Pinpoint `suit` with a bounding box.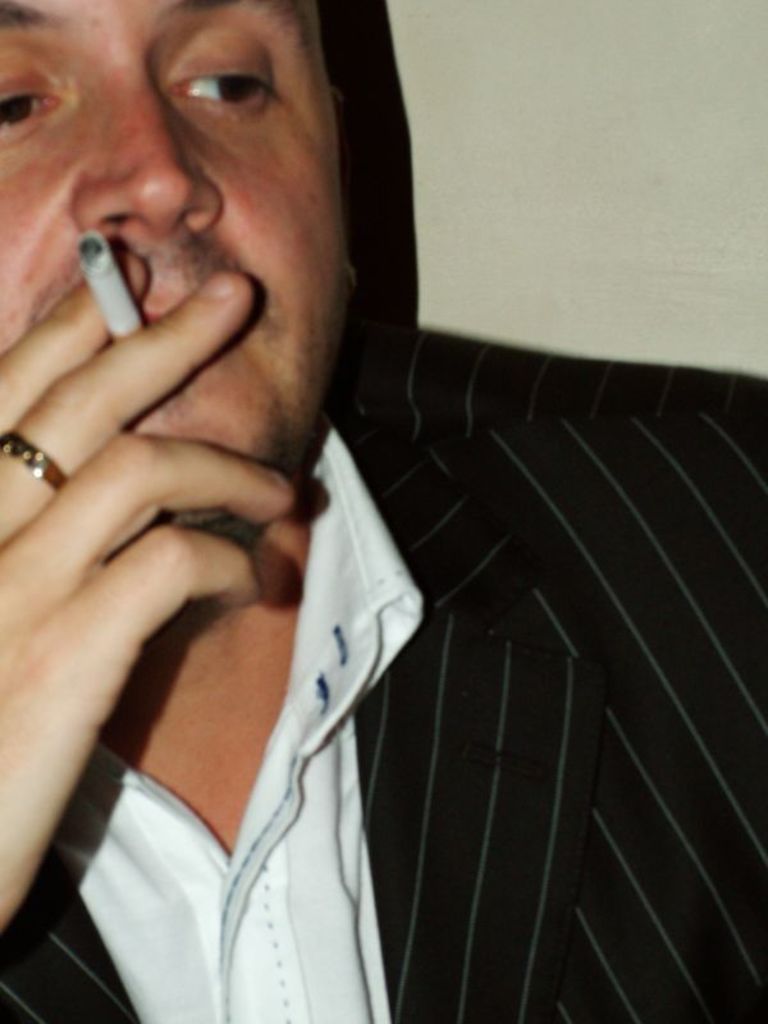
locate(0, 360, 767, 1023).
